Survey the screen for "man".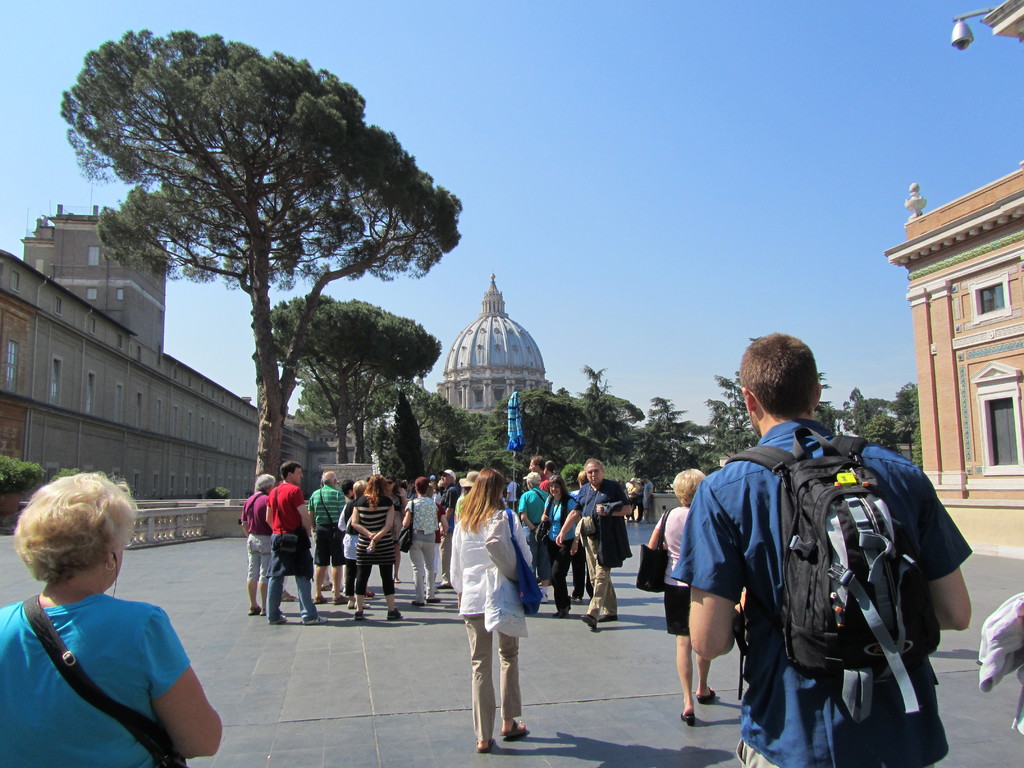
Survey found: rect(526, 456, 570, 586).
